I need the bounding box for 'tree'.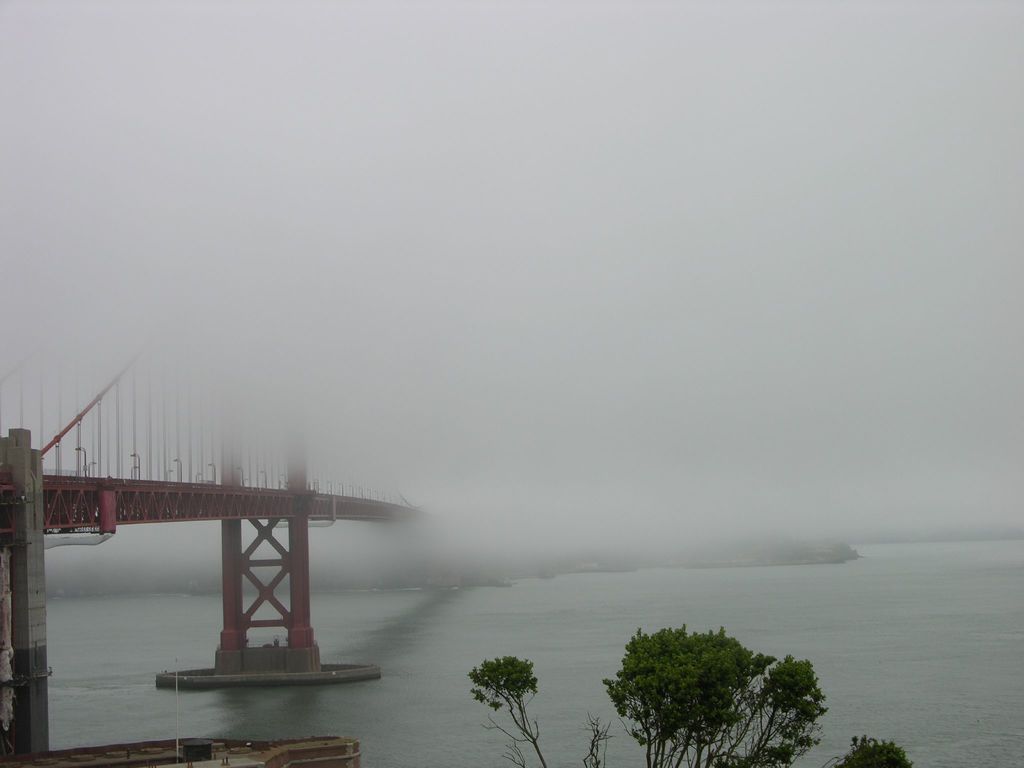
Here it is: crop(460, 646, 551, 765).
